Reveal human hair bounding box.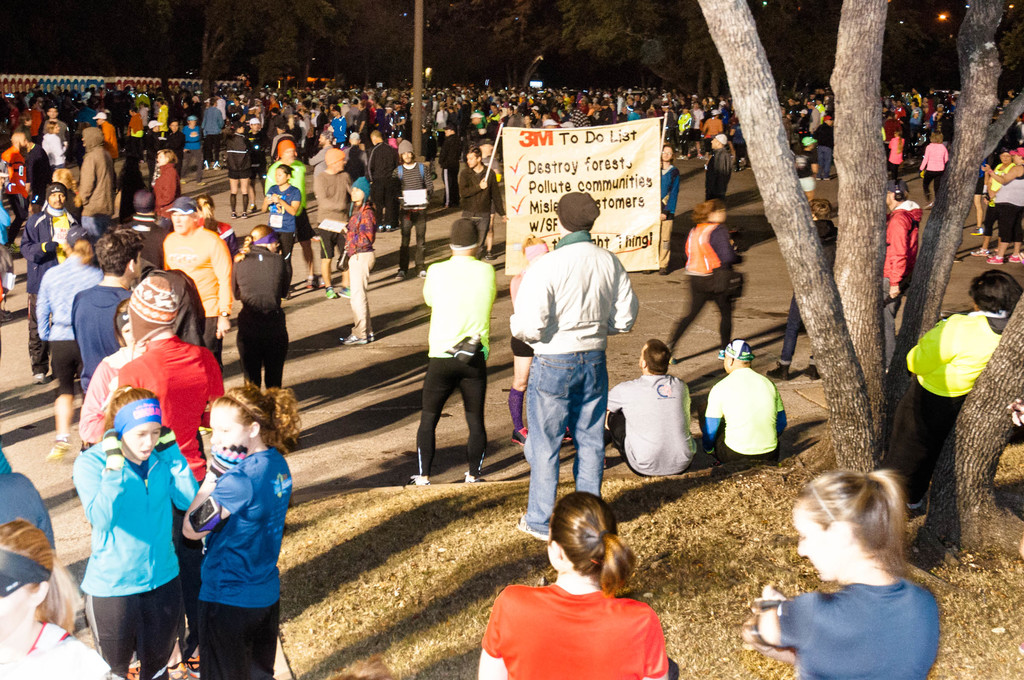
Revealed: BBox(102, 384, 163, 428).
